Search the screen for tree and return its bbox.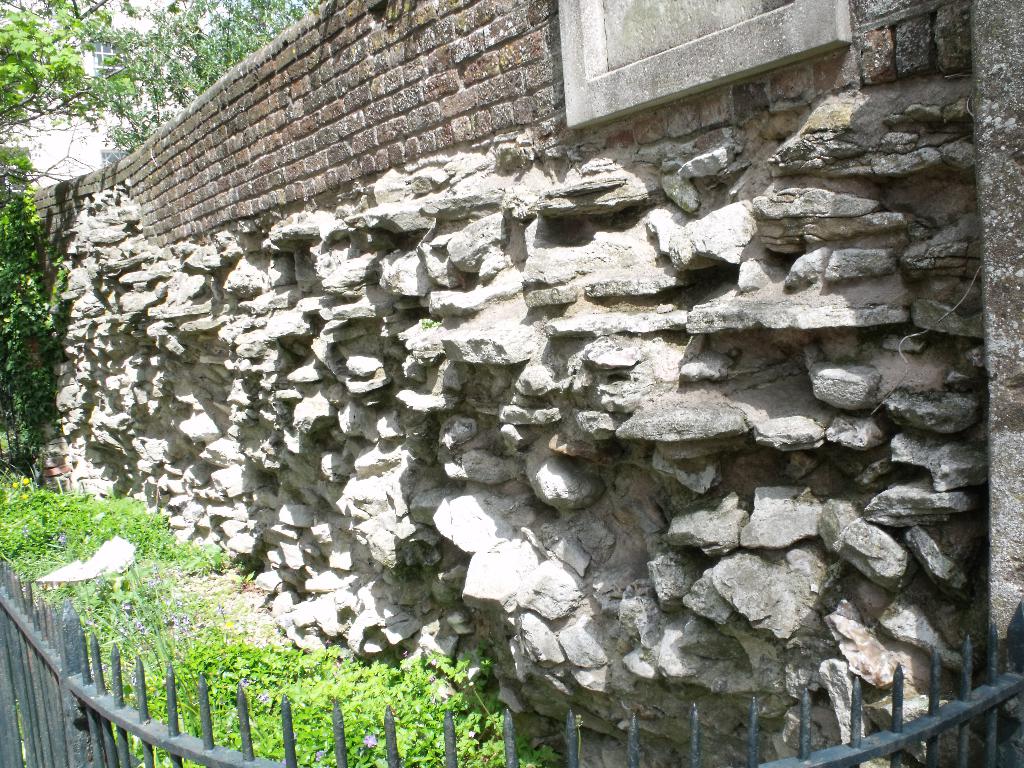
Found: left=4, top=0, right=324, bottom=175.
